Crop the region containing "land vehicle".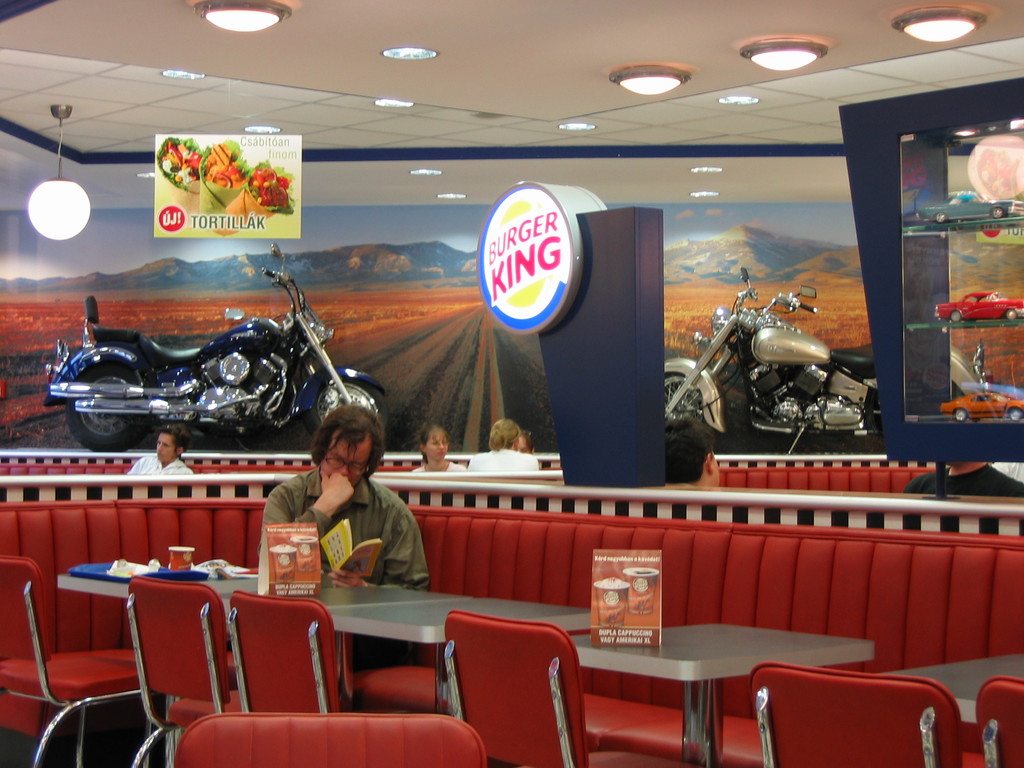
Crop region: [left=936, top=287, right=1021, bottom=324].
